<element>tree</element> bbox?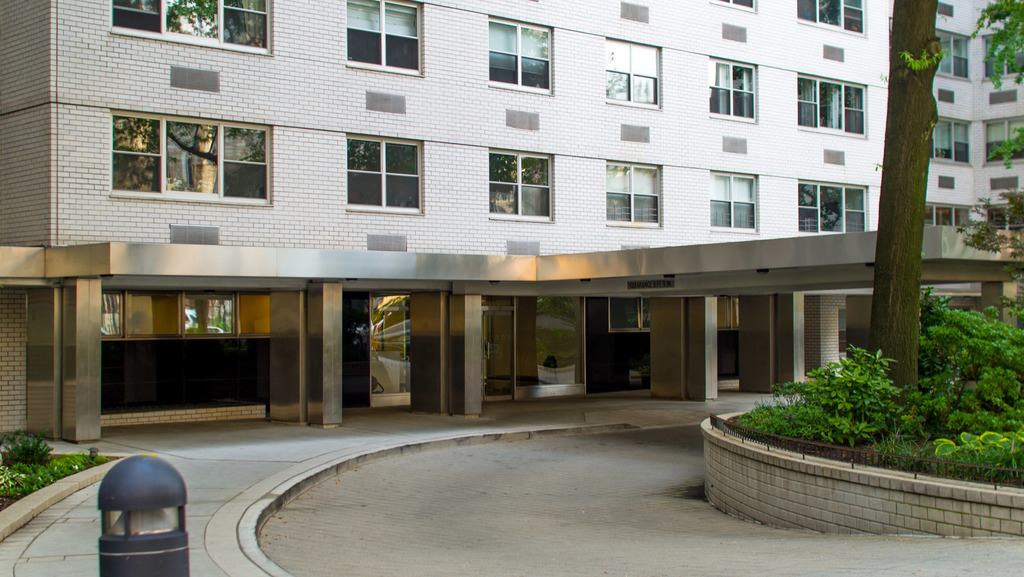
(left=864, top=0, right=1023, bottom=416)
